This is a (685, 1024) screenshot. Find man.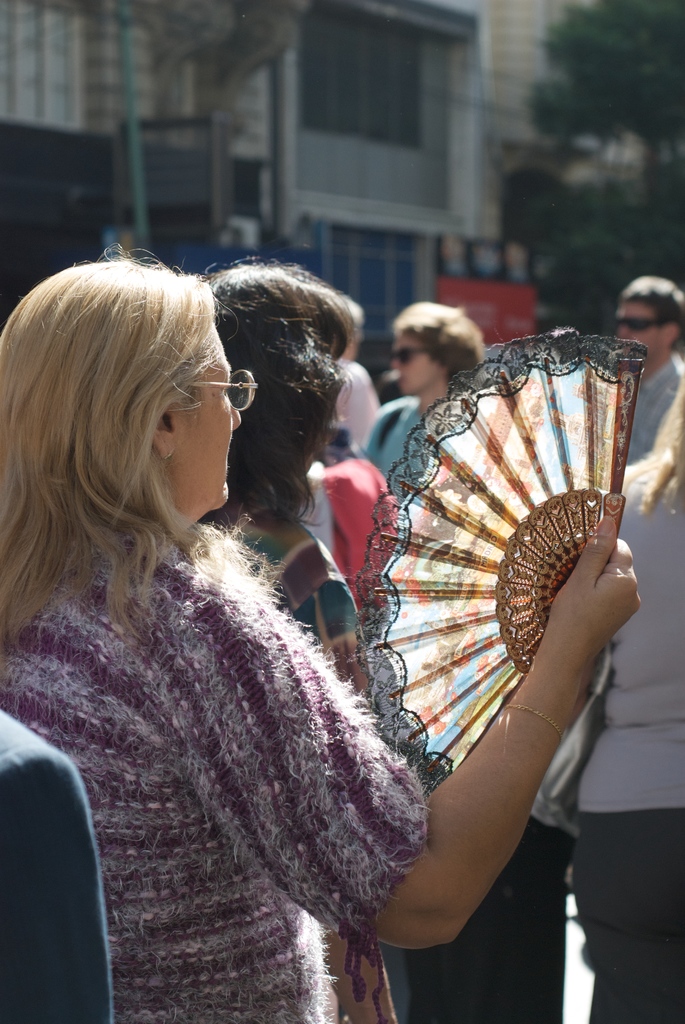
Bounding box: <box>94,219,630,998</box>.
